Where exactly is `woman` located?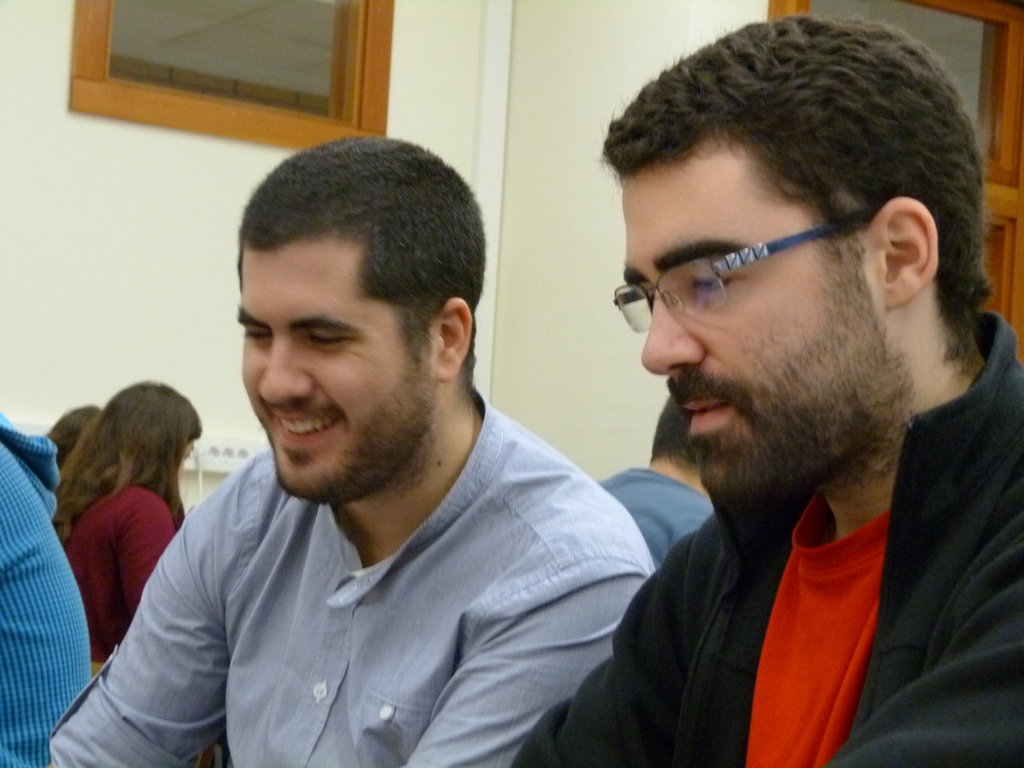
Its bounding box is 51 377 205 679.
